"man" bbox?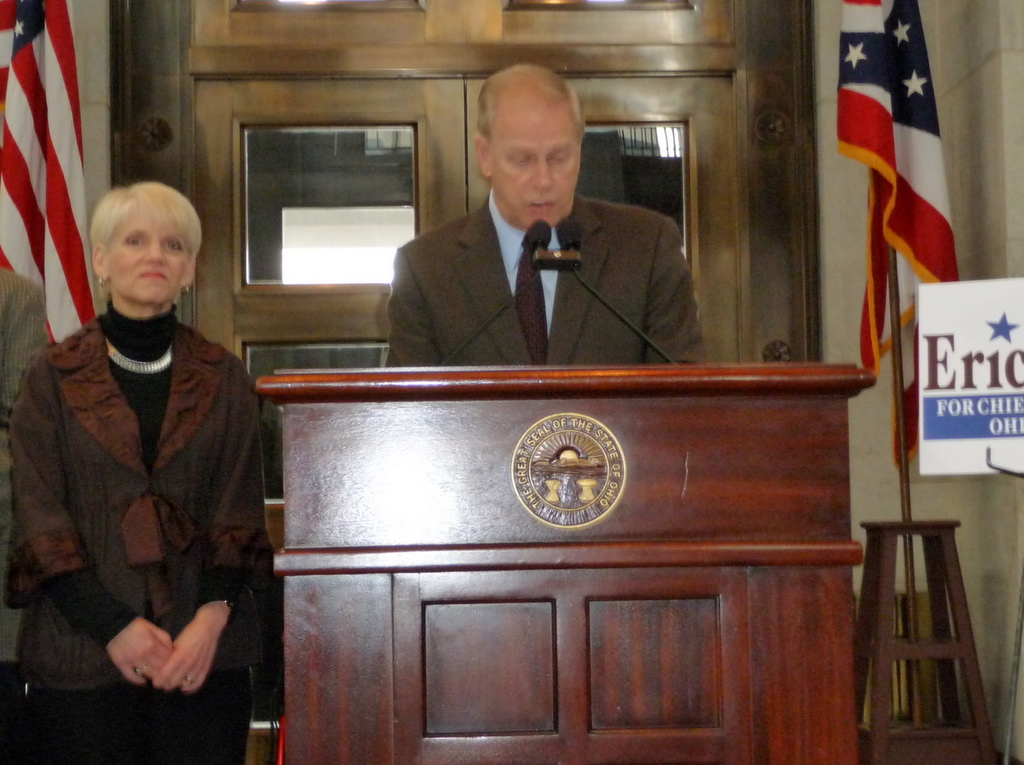
rect(386, 58, 710, 371)
